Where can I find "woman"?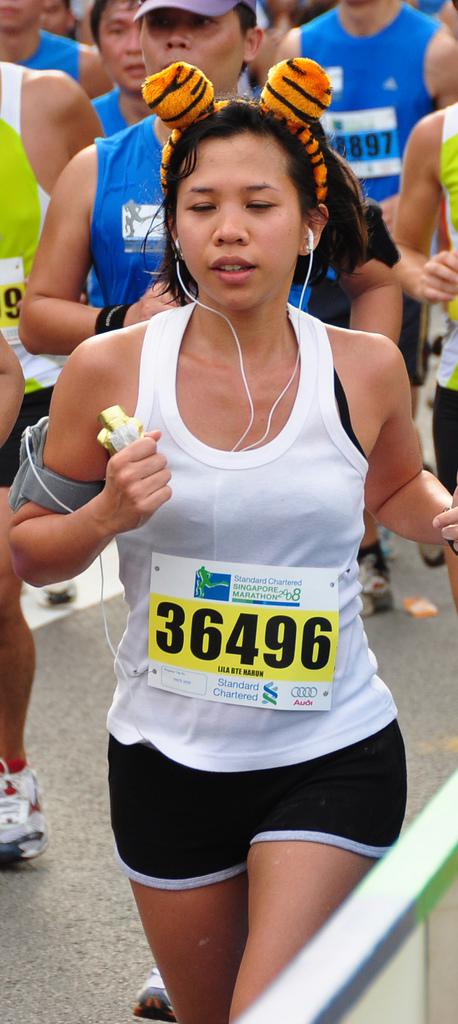
You can find it at BBox(38, 43, 426, 953).
